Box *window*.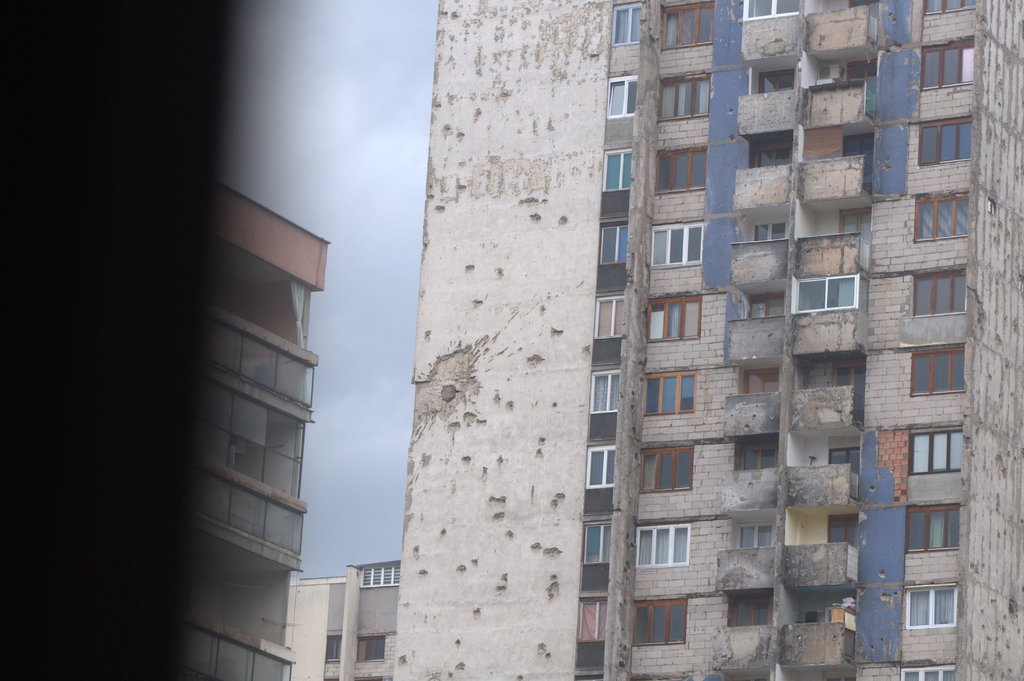
crop(829, 450, 859, 471).
